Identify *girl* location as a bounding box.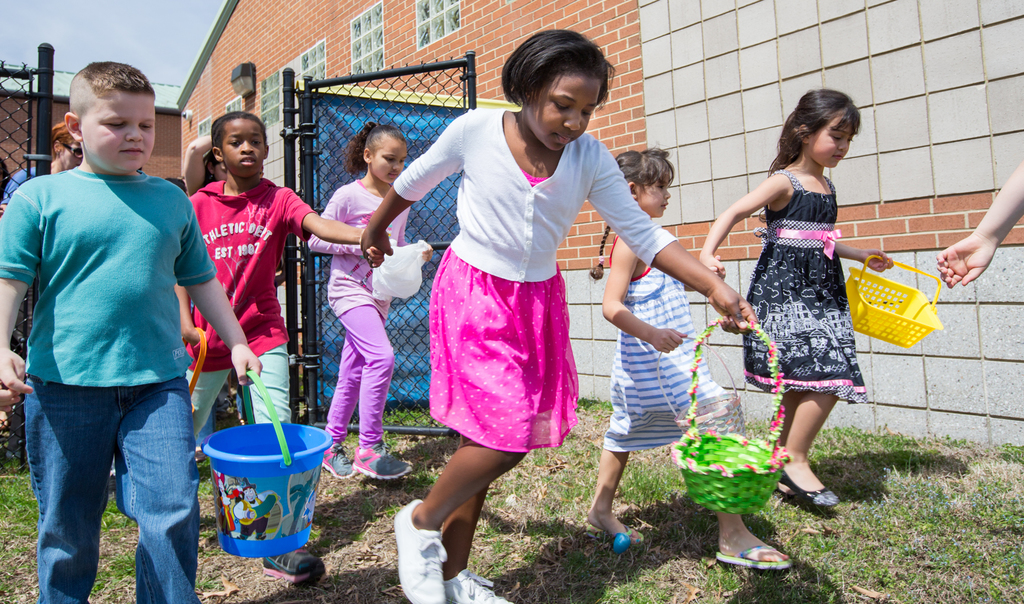
box=[586, 142, 792, 567].
